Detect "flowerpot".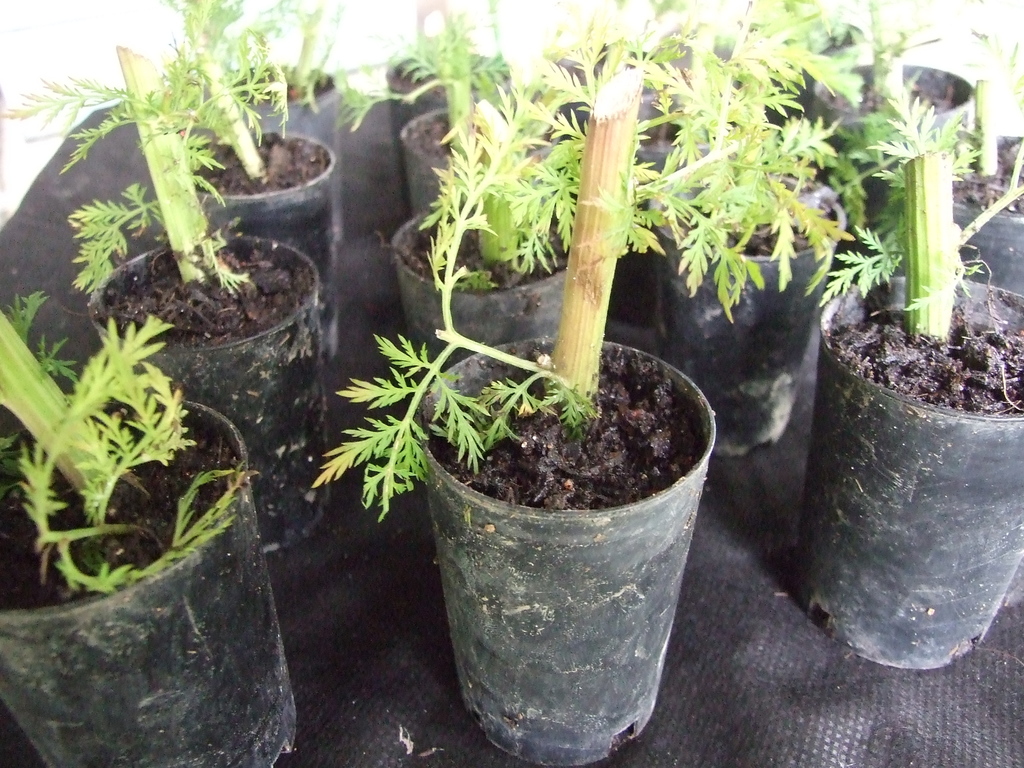
Detected at left=402, top=102, right=558, bottom=209.
